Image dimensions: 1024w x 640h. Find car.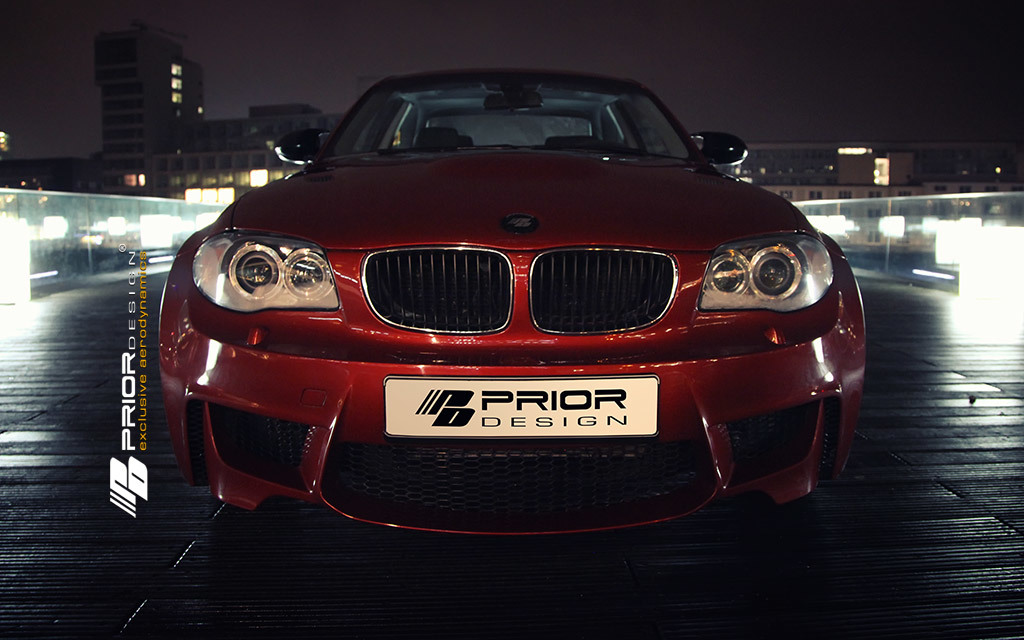
select_region(164, 75, 872, 536).
